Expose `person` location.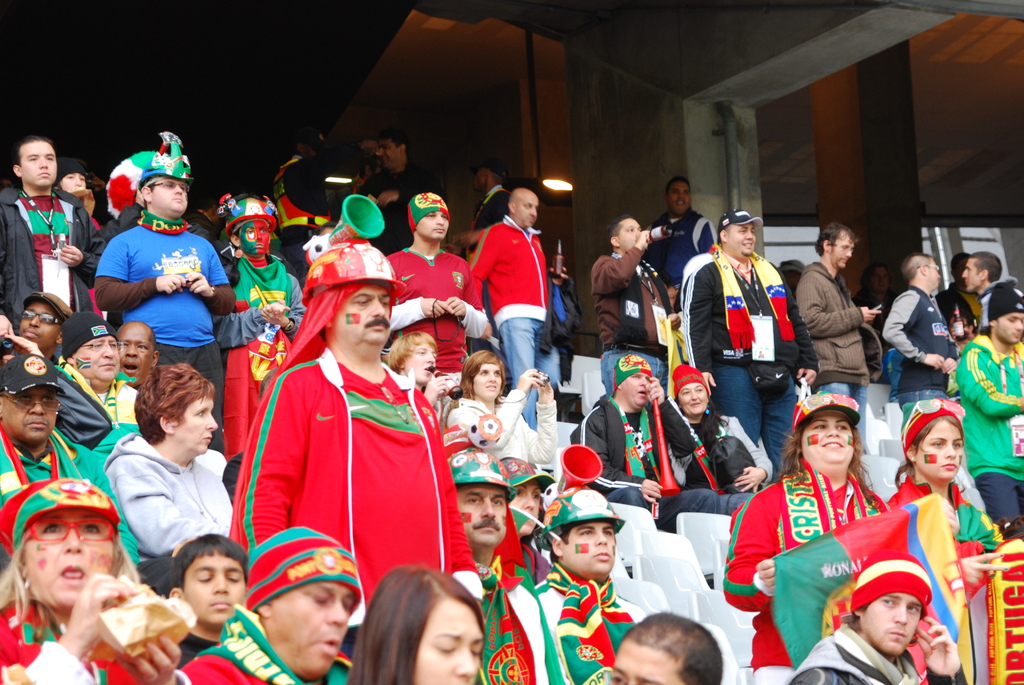
Exposed at [left=728, top=394, right=891, bottom=684].
